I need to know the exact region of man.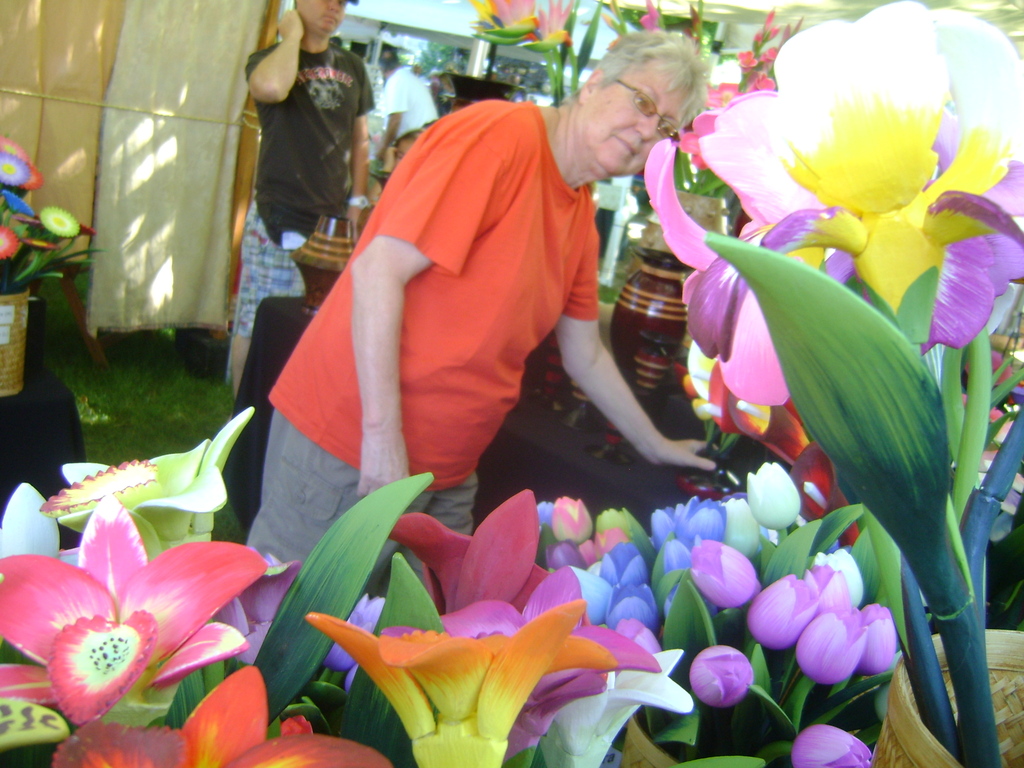
Region: crop(220, 0, 372, 409).
